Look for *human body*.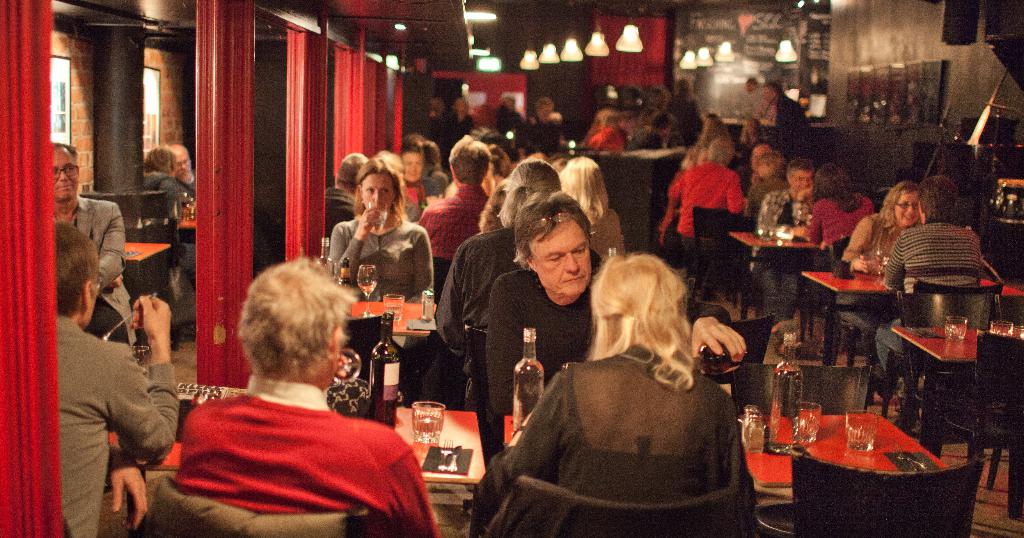
Found: detection(50, 191, 135, 349).
